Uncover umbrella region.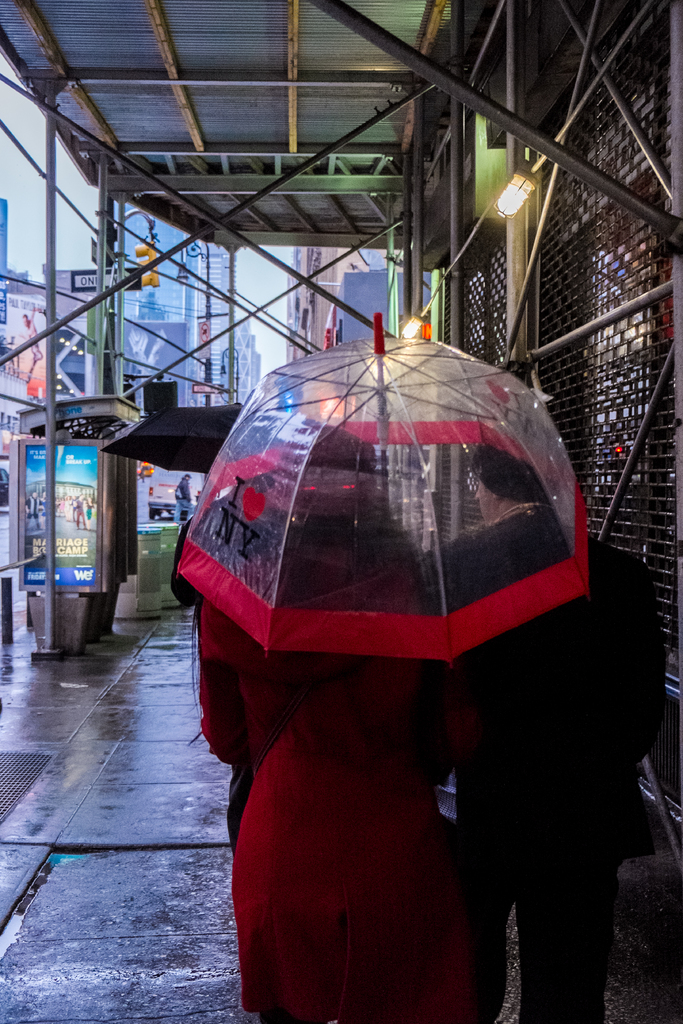
Uncovered: (left=169, top=309, right=597, bottom=684).
